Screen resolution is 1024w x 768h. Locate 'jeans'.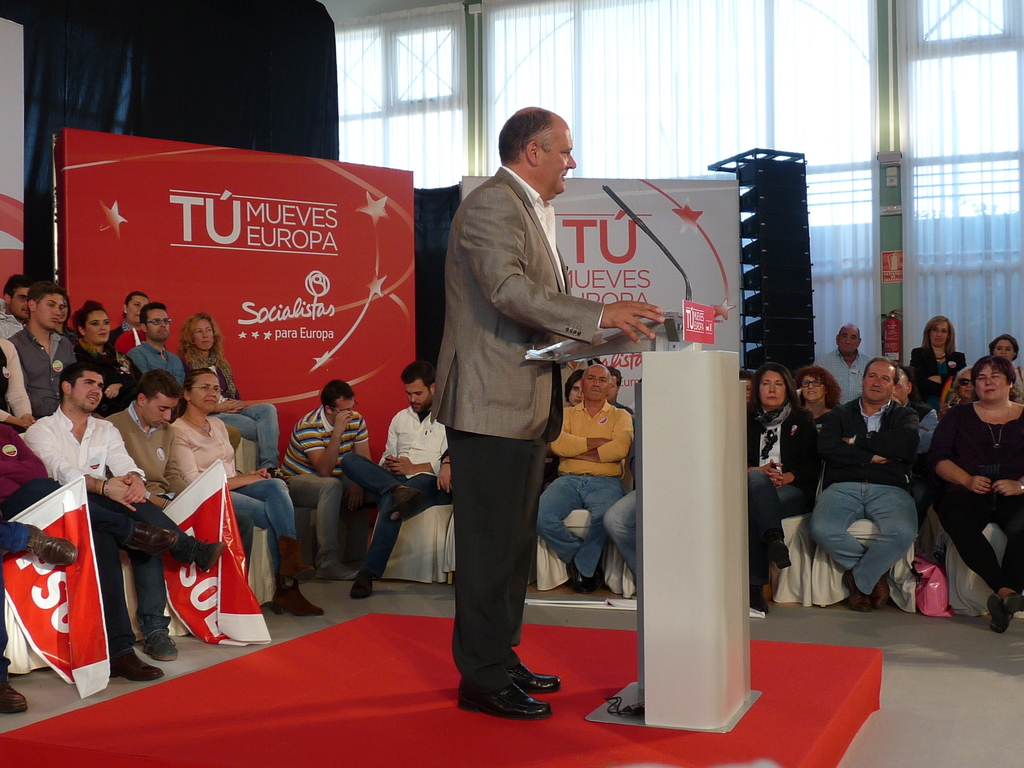
[88,490,188,614].
